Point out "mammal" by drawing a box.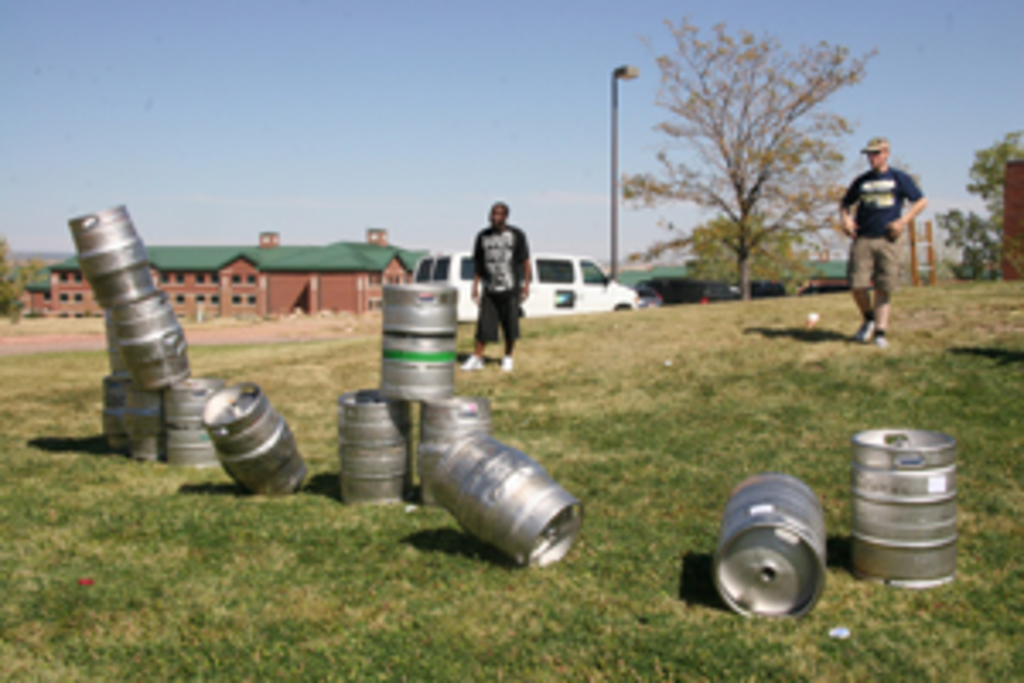
(464, 195, 529, 369).
